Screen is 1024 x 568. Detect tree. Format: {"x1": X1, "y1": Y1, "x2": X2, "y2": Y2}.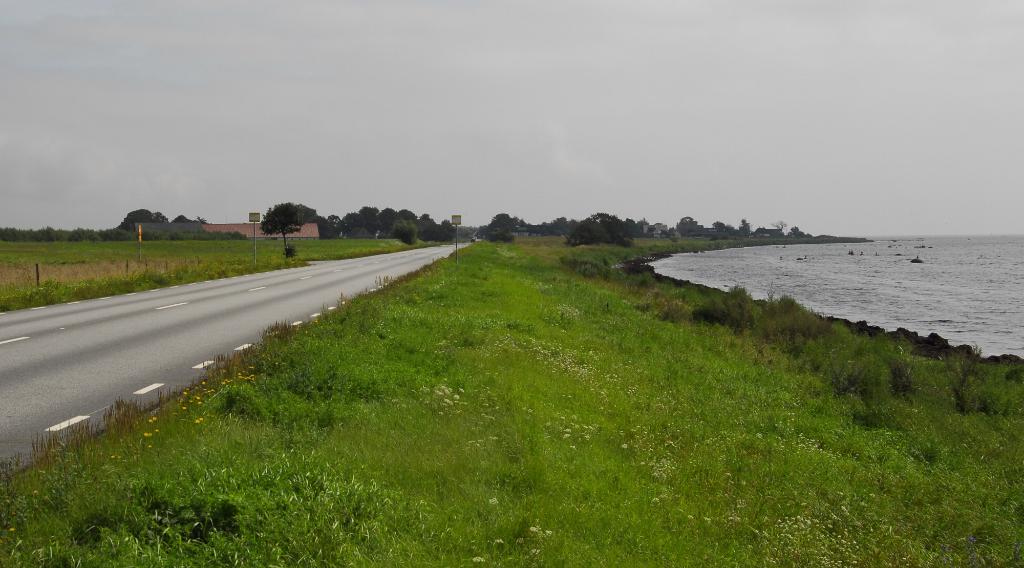
{"x1": 490, "y1": 226, "x2": 515, "y2": 242}.
